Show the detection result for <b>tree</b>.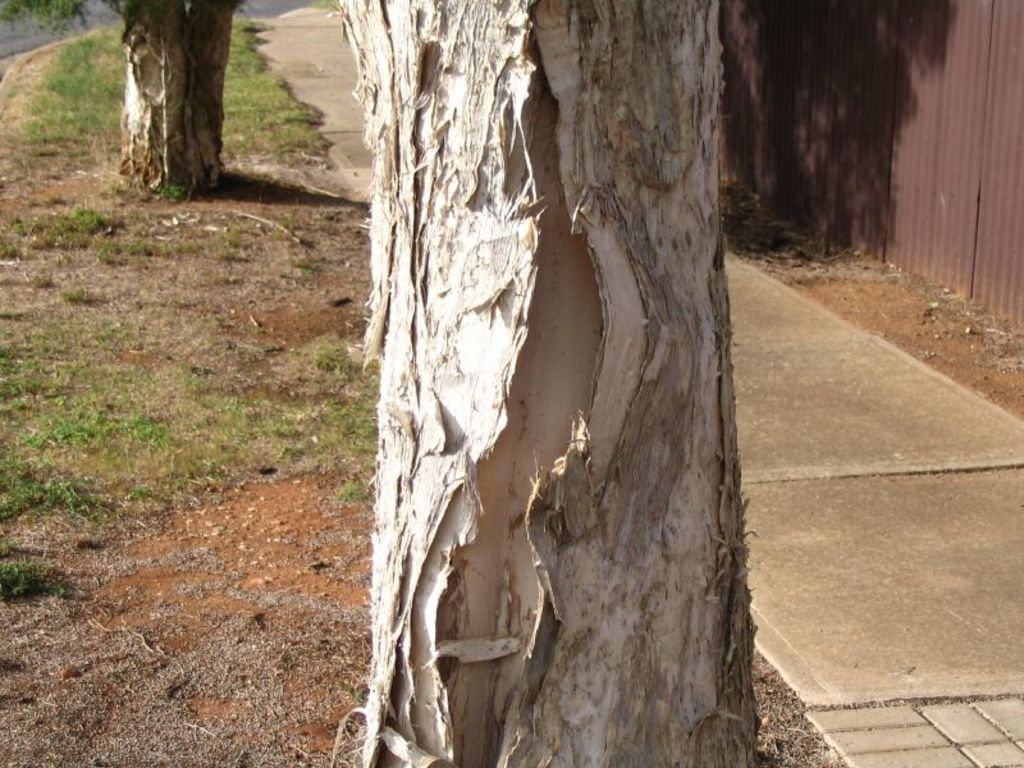
rect(84, 4, 241, 188).
